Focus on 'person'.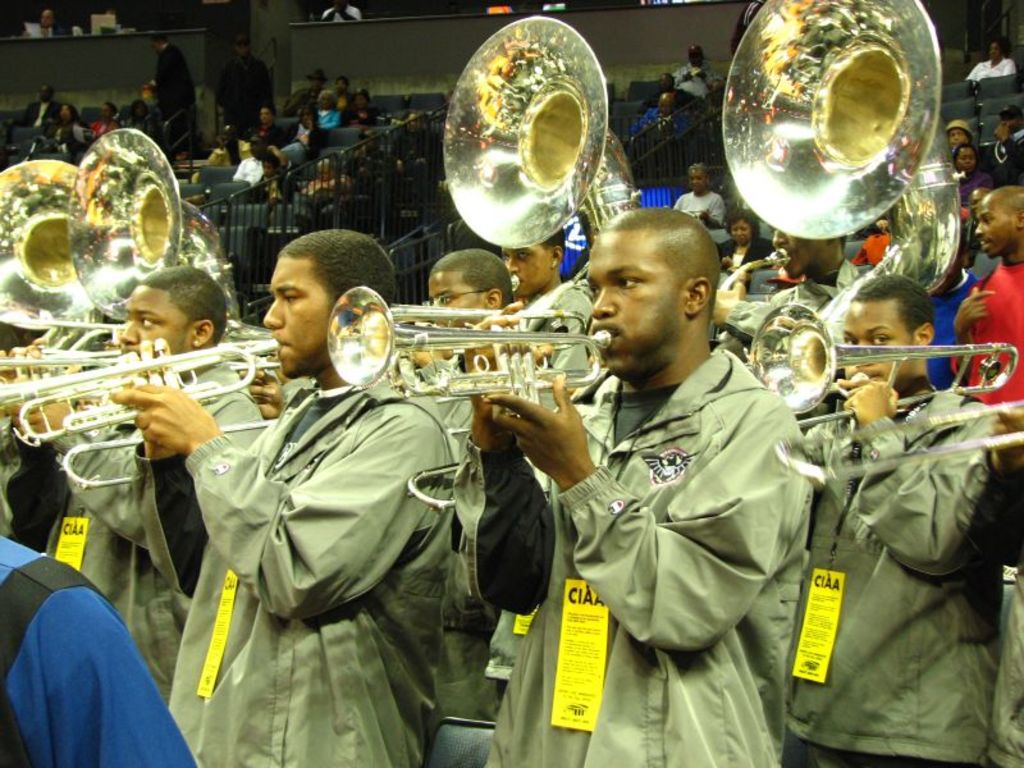
Focused at left=151, top=224, right=466, bottom=767.
